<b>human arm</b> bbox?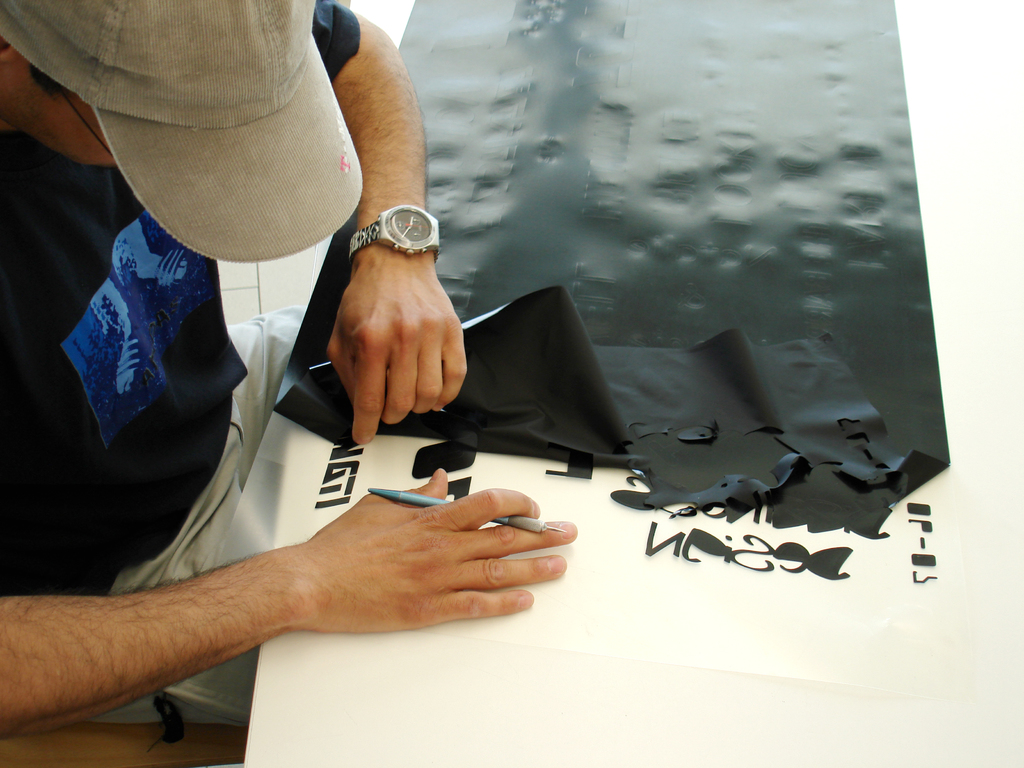
{"left": 29, "top": 459, "right": 511, "bottom": 751}
